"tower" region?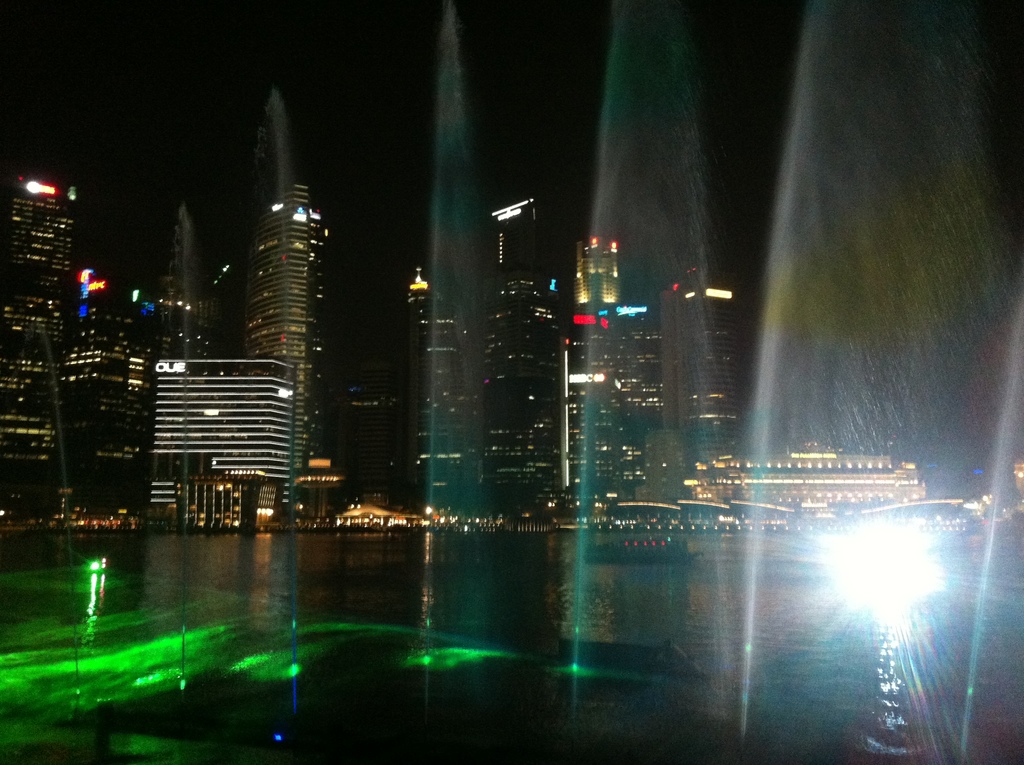
[0,161,88,529]
